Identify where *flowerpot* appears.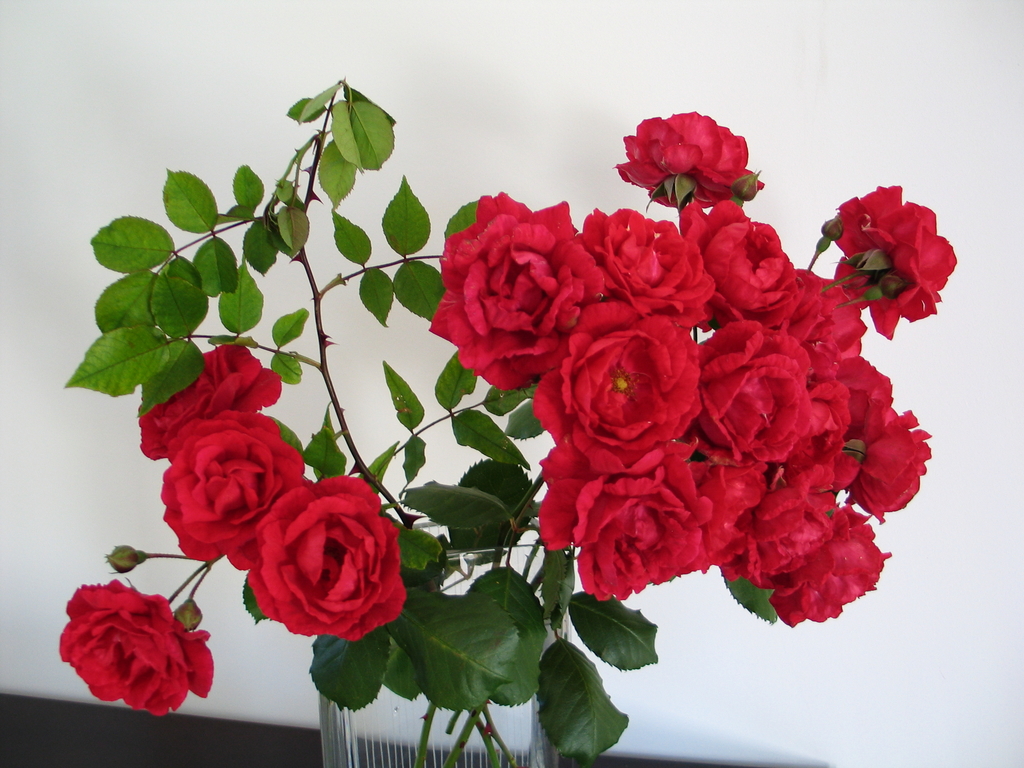
Appears at region(317, 520, 576, 767).
